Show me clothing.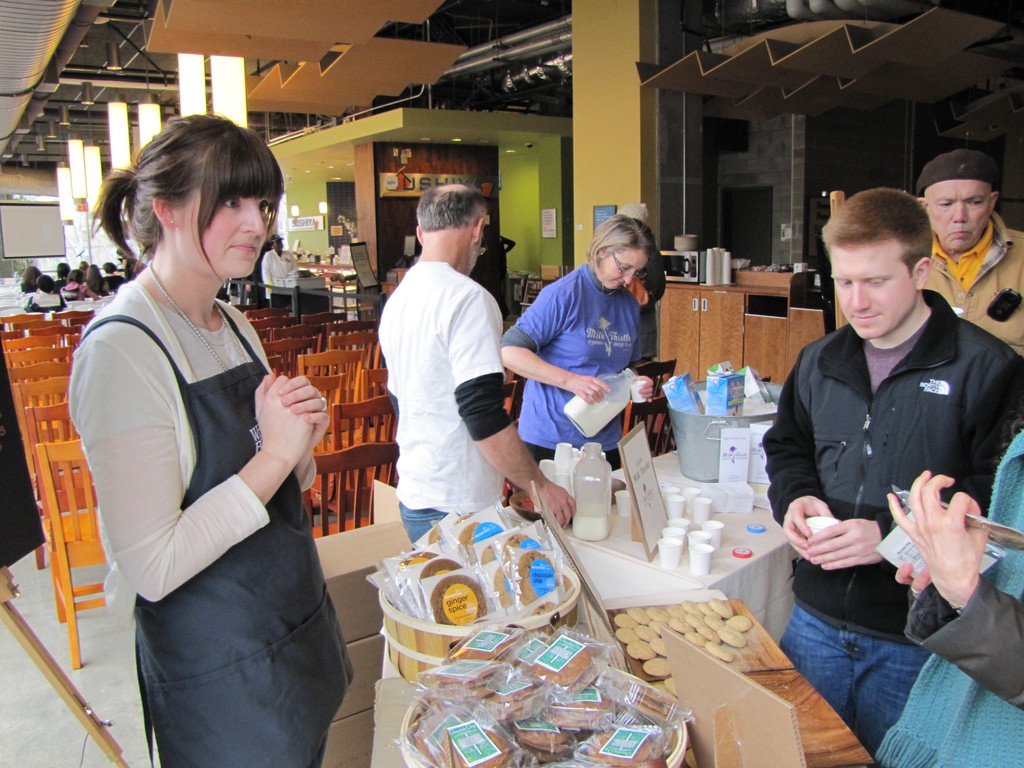
clothing is here: 876/431/1023/767.
